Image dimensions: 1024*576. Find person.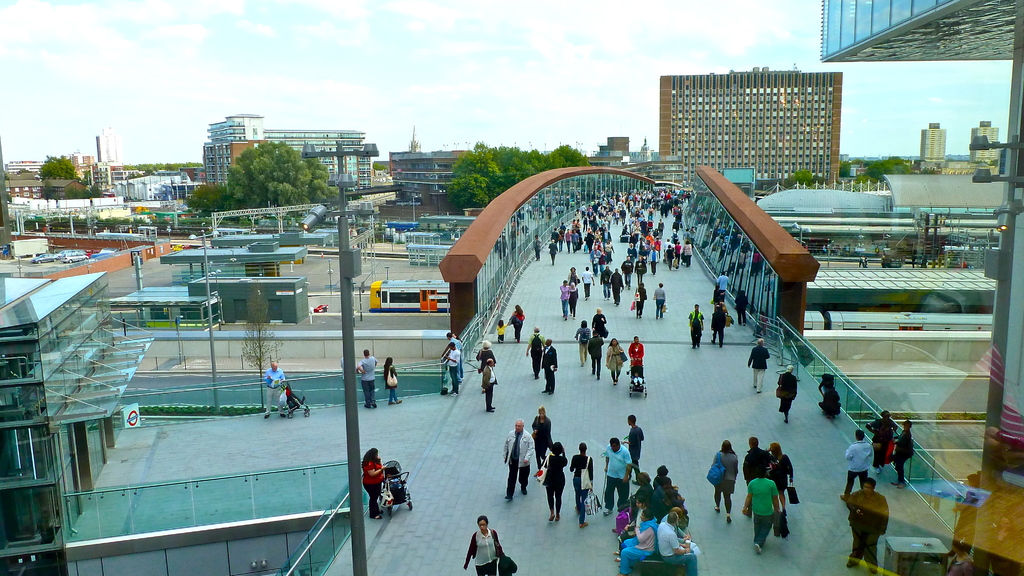
631/372/643/386.
